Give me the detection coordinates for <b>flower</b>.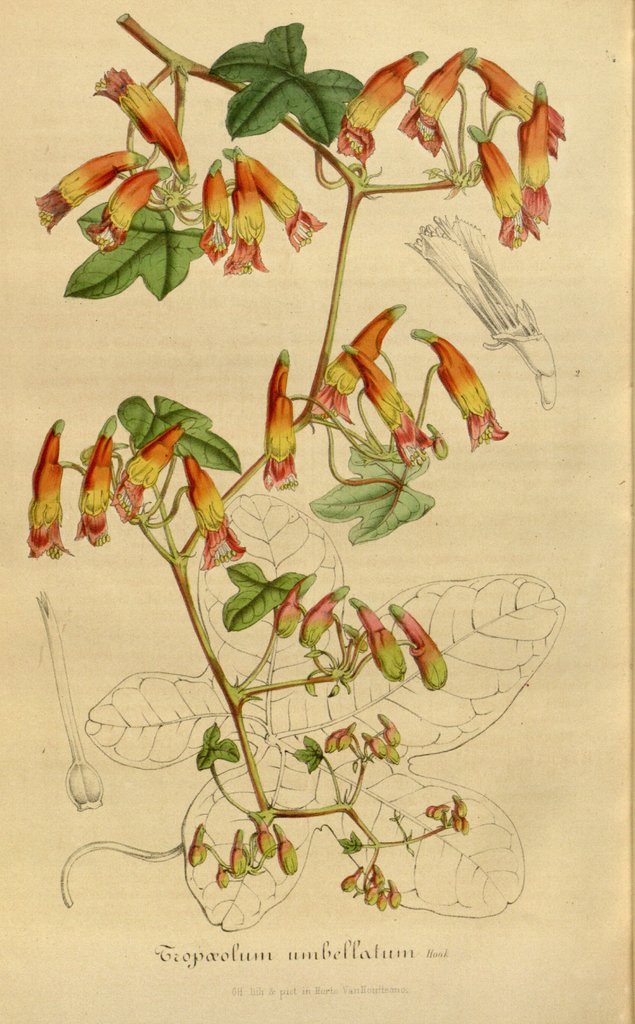
[305,308,408,428].
